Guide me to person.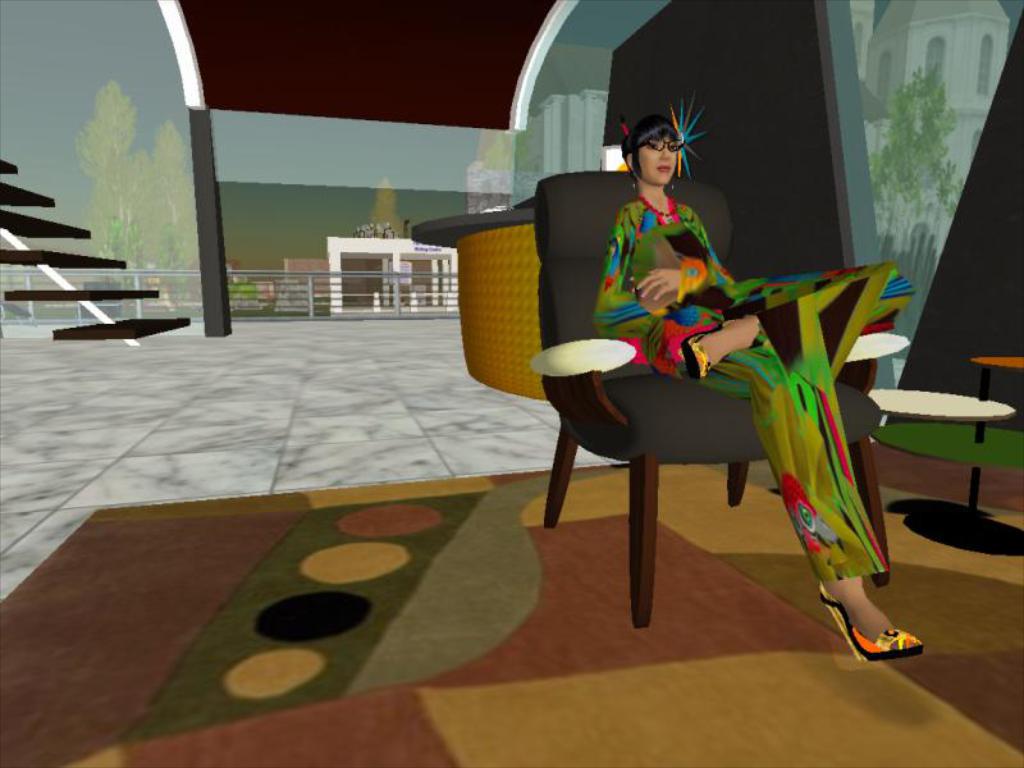
Guidance: [472,106,869,654].
